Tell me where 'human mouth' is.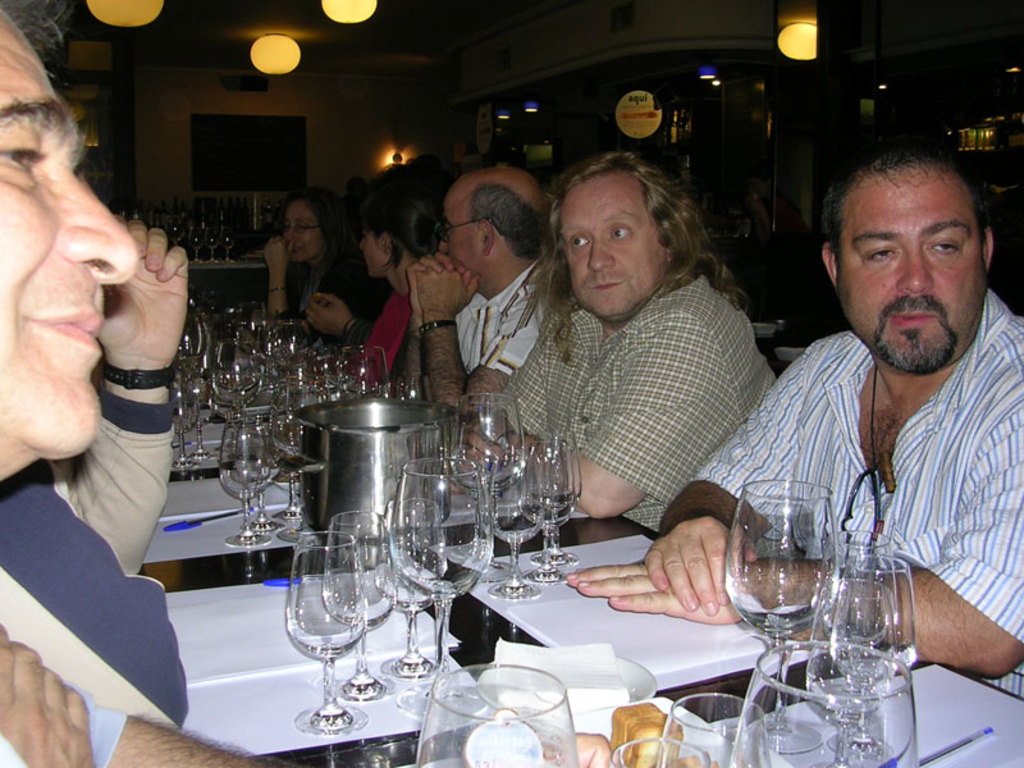
'human mouth' is at {"left": 581, "top": 275, "right": 626, "bottom": 297}.
